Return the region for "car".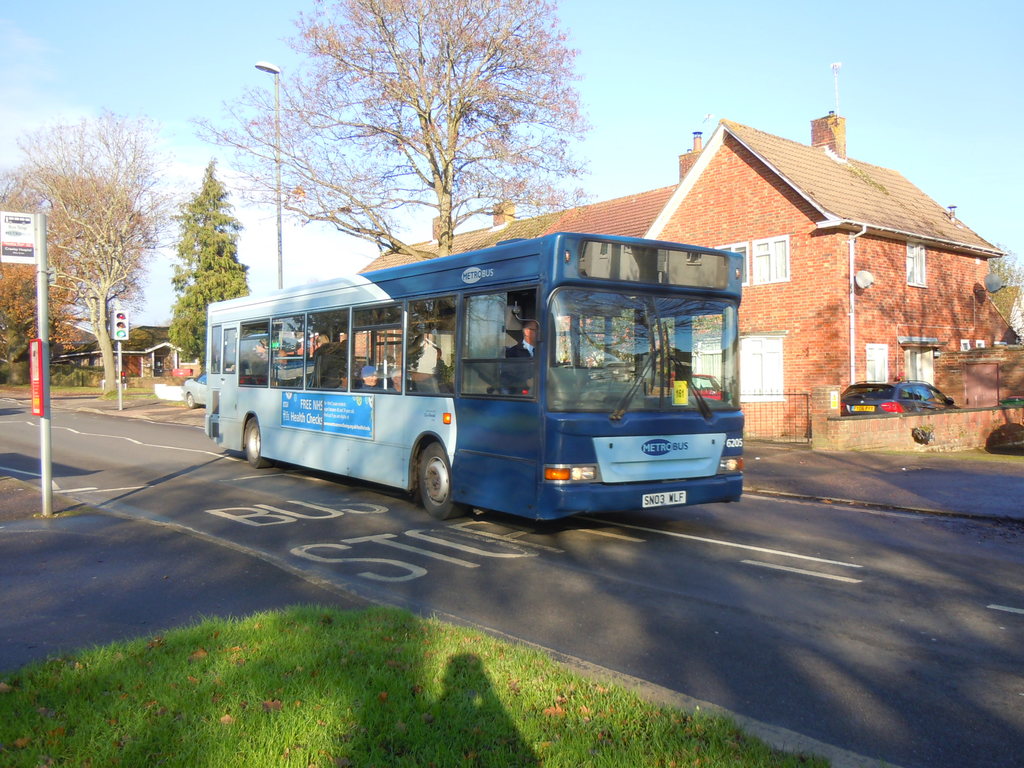
select_region(839, 376, 947, 422).
